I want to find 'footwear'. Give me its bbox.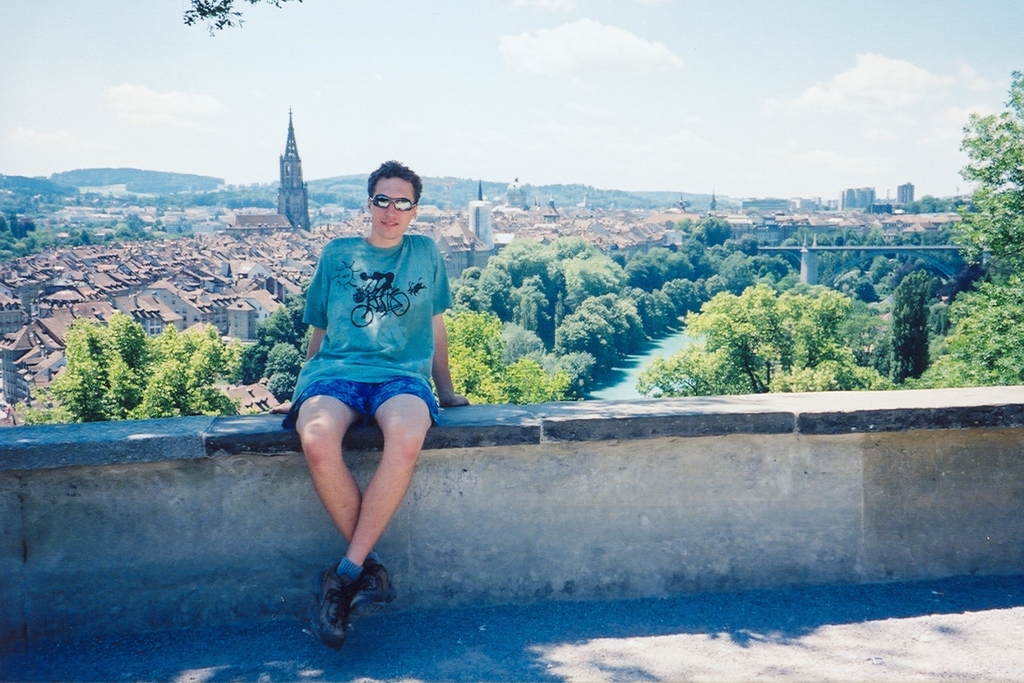
box(311, 558, 356, 649).
